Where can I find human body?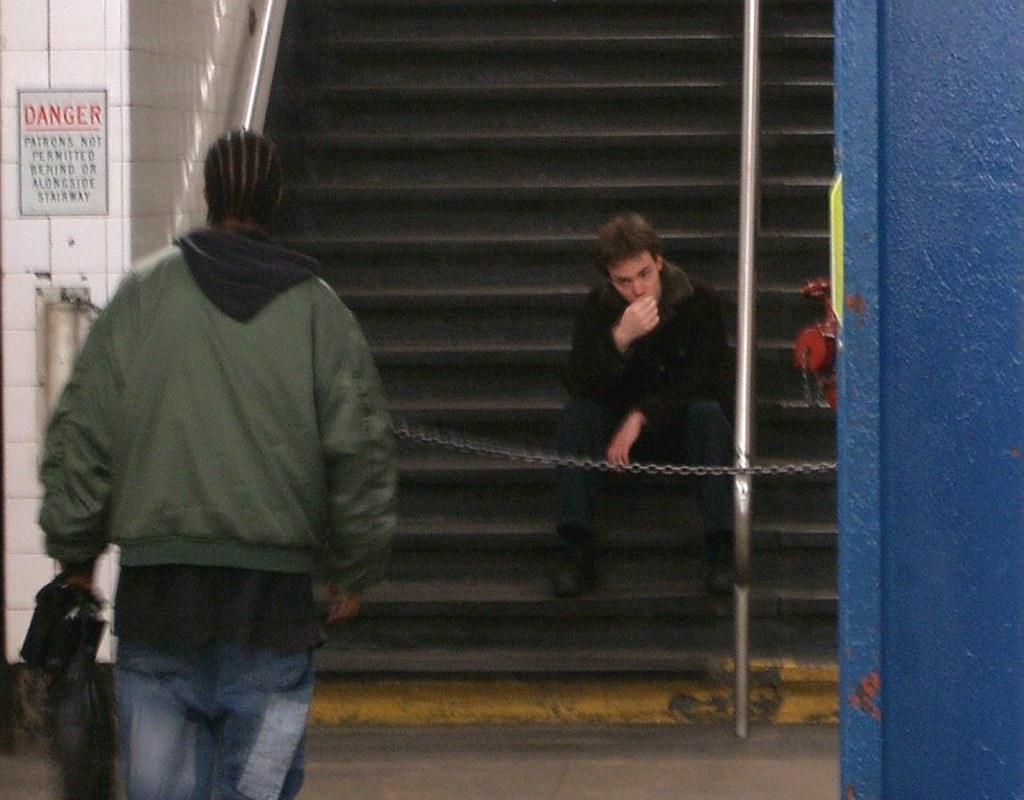
You can find it at (x1=553, y1=213, x2=740, y2=598).
